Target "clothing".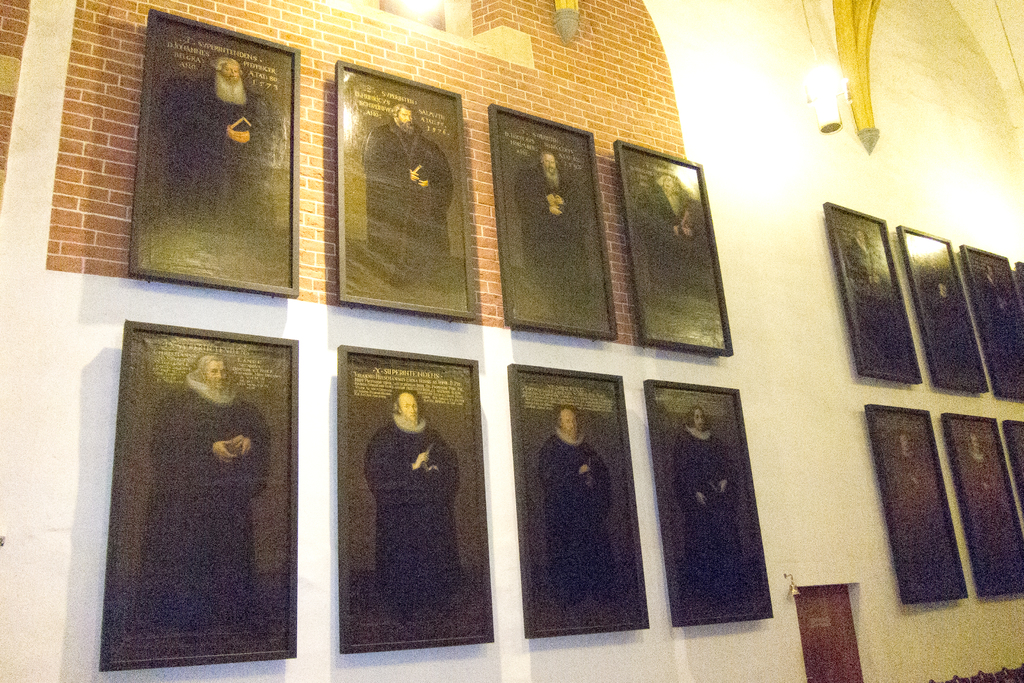
Target region: <region>635, 181, 719, 299</region>.
